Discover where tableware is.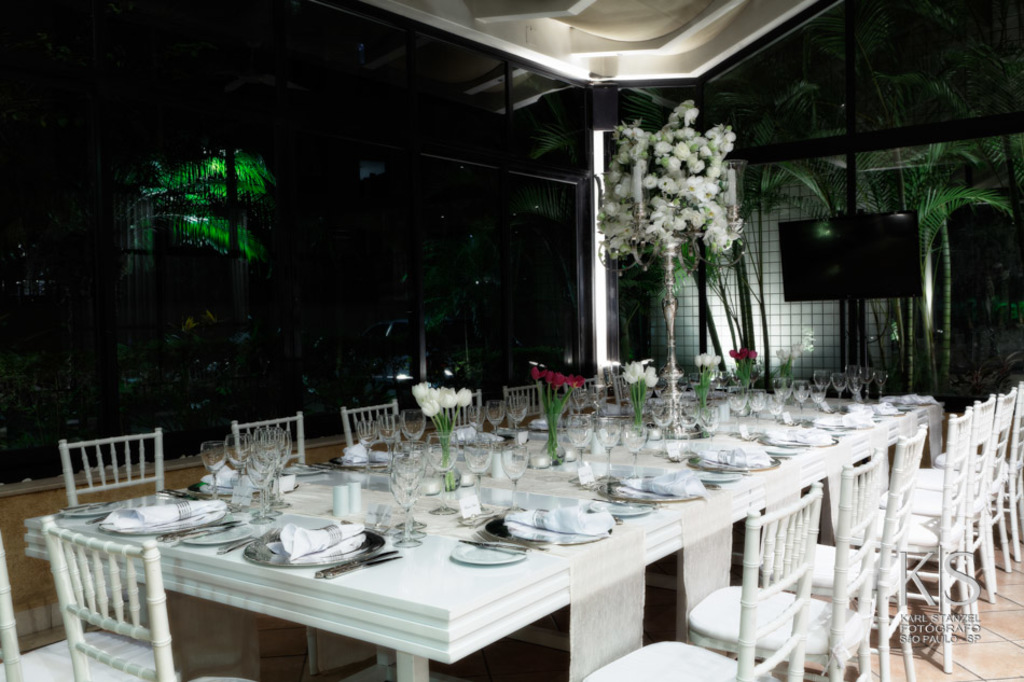
Discovered at detection(535, 418, 569, 430).
